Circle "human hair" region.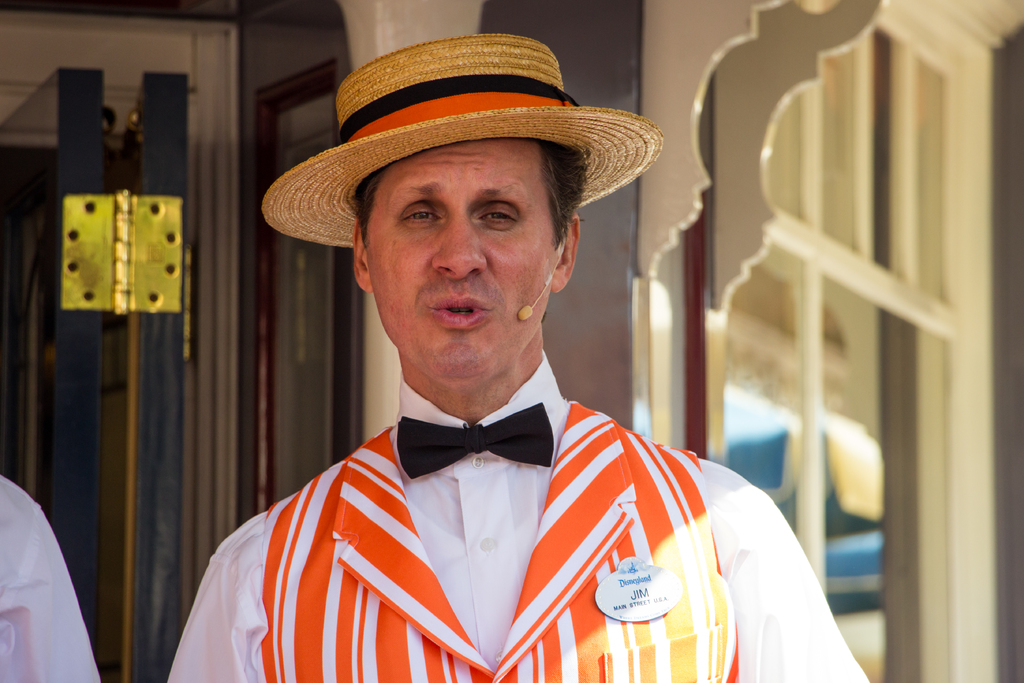
Region: [x1=354, y1=140, x2=590, y2=241].
